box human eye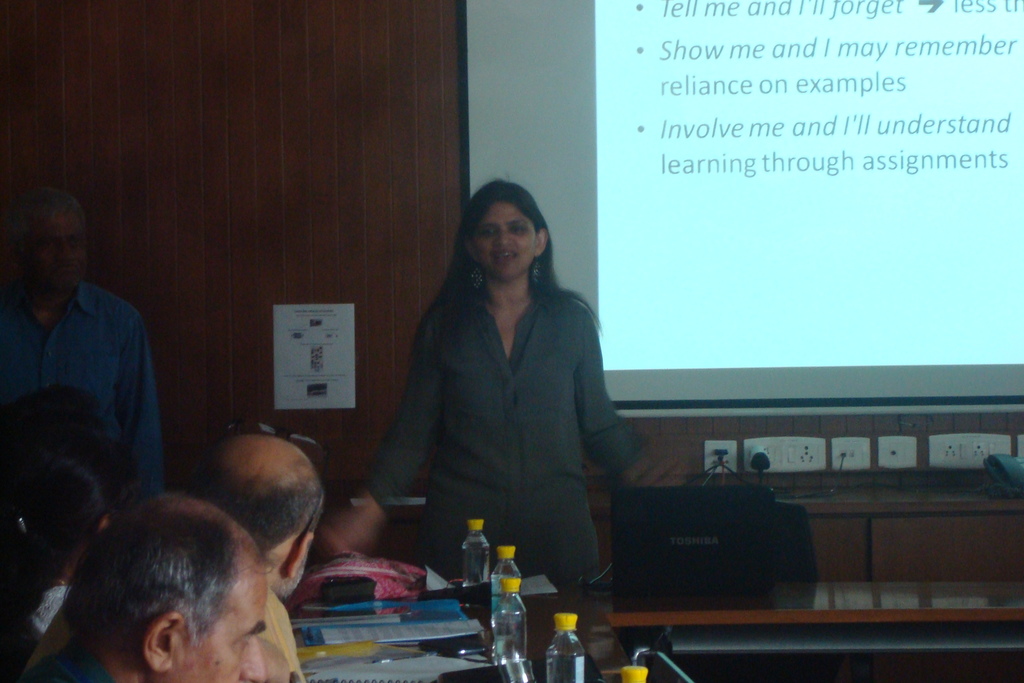
477, 226, 496, 240
